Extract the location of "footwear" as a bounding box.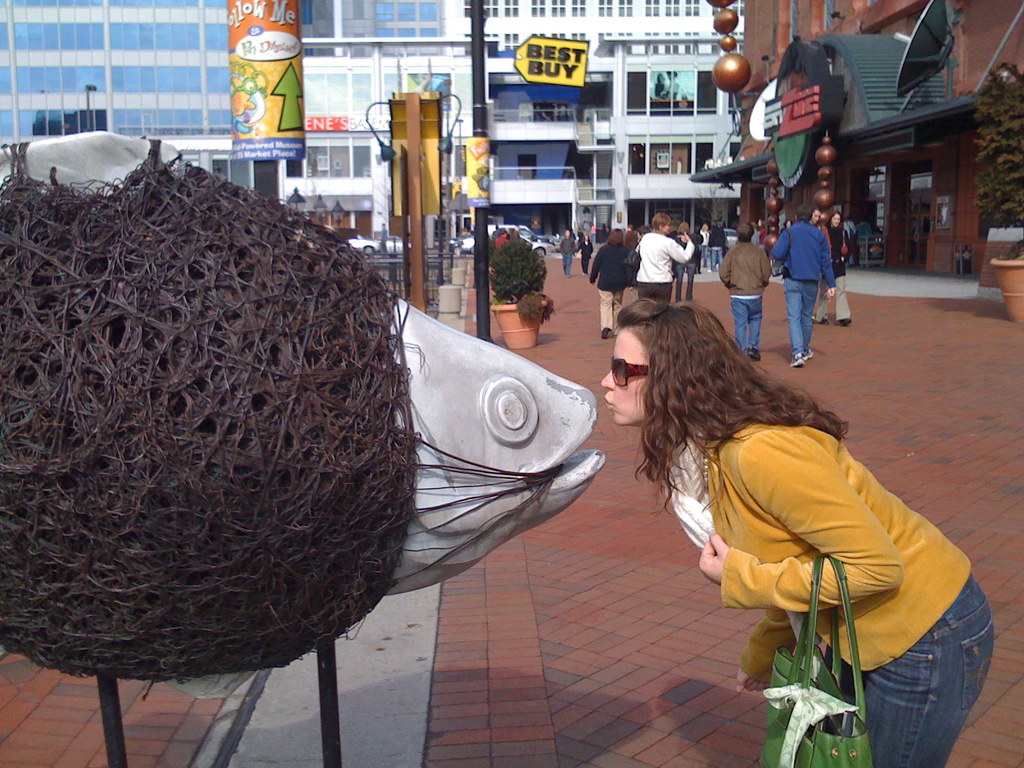
box=[804, 346, 816, 359].
